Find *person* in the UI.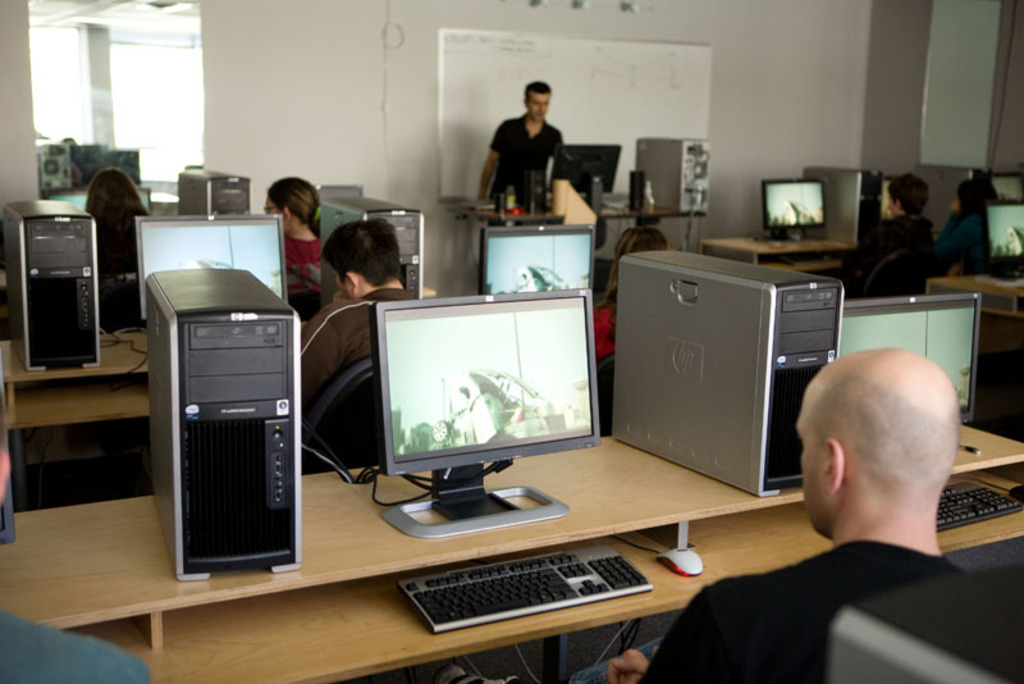
UI element at (589, 223, 685, 362).
